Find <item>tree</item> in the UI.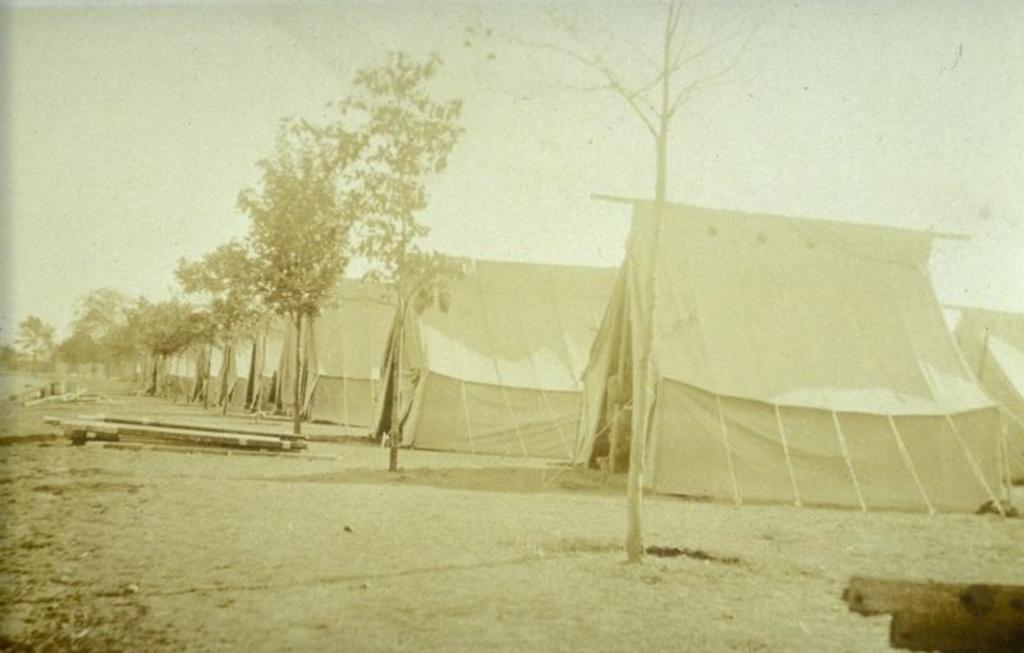
UI element at l=334, t=50, r=467, b=466.
